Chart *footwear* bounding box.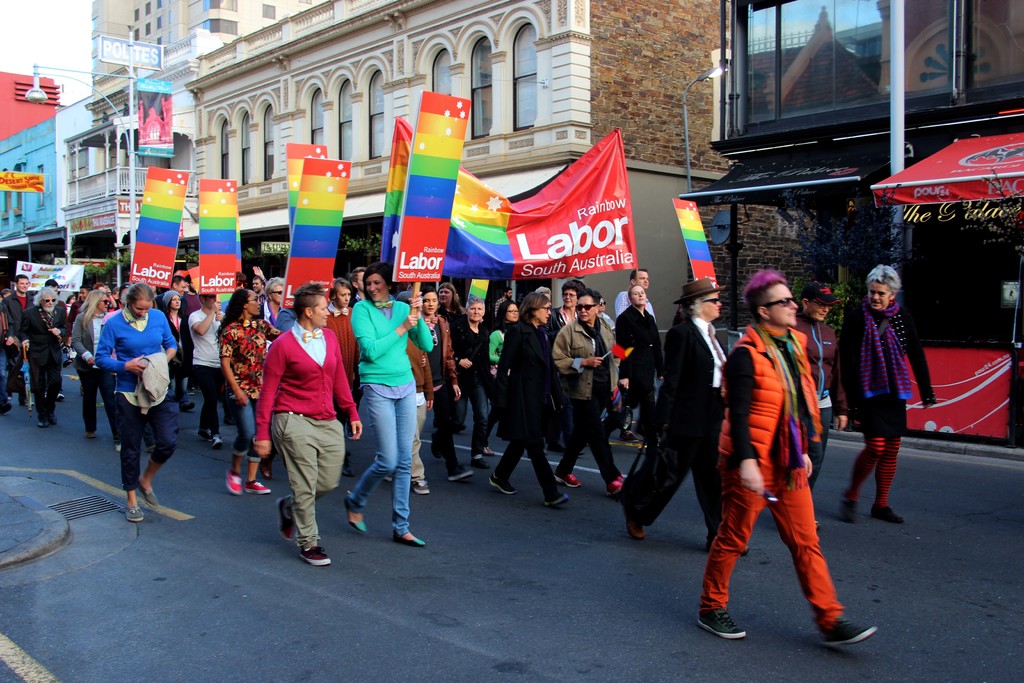
Charted: {"left": 63, "top": 352, "right": 74, "bottom": 372}.
